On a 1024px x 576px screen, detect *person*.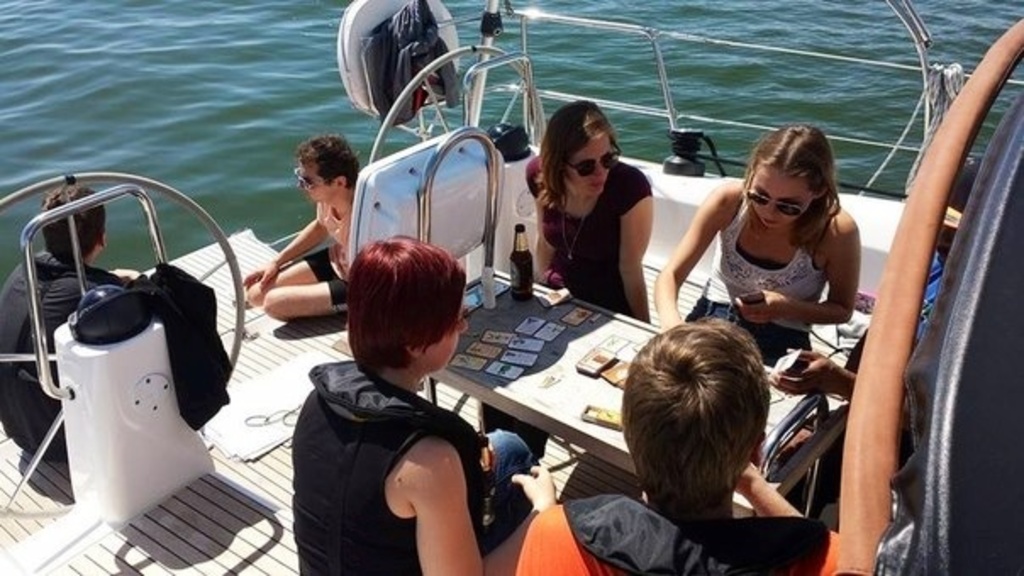
(left=0, top=180, right=149, bottom=464).
